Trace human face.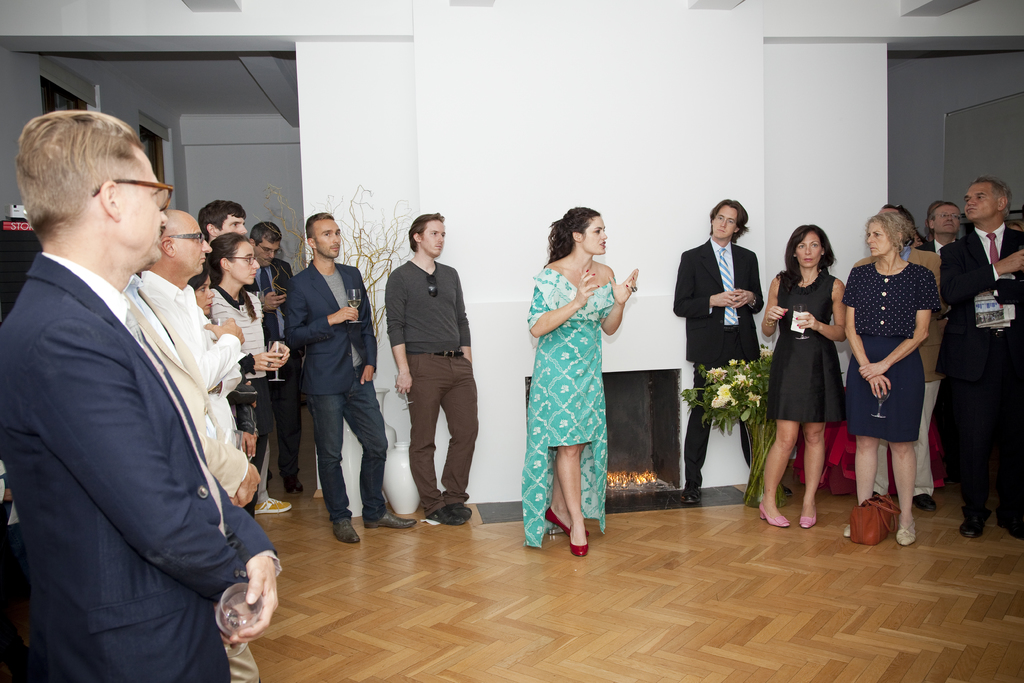
Traced to Rect(964, 181, 999, 224).
